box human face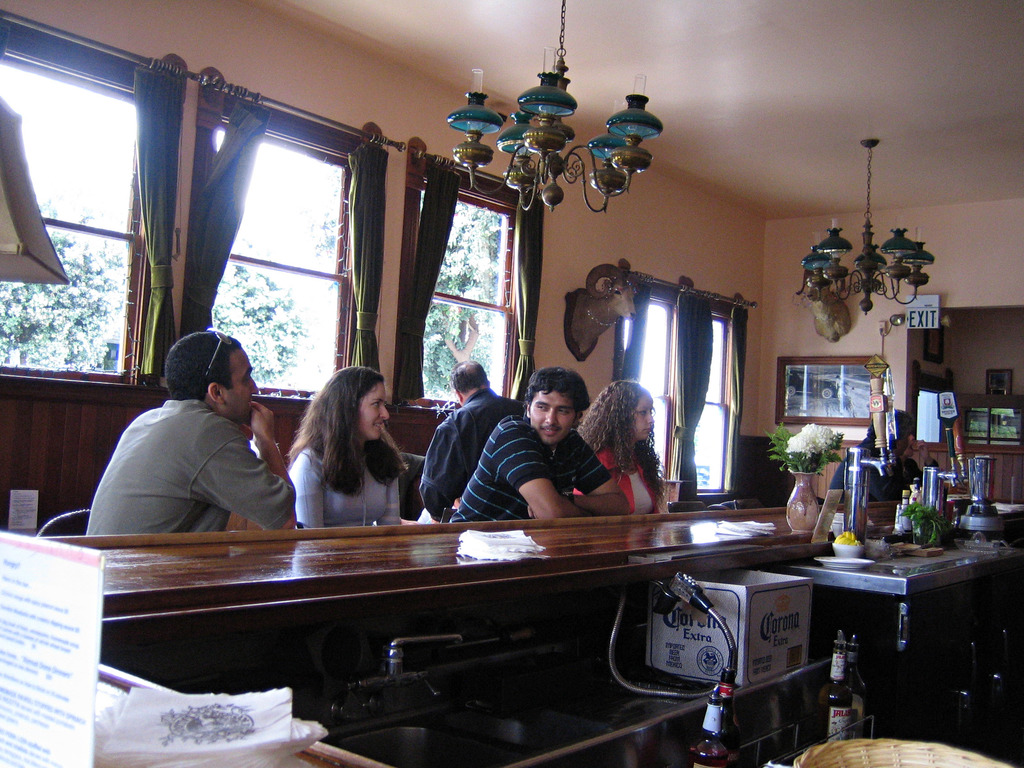
rect(531, 387, 576, 449)
